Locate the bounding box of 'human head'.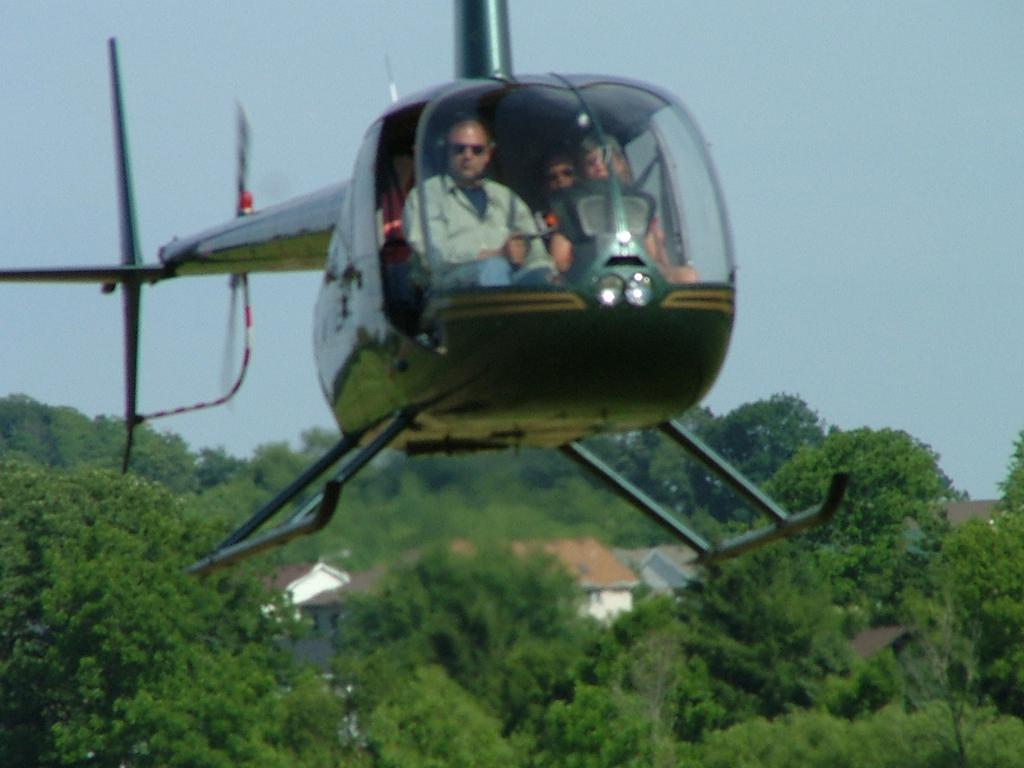
Bounding box: <box>548,146,581,194</box>.
